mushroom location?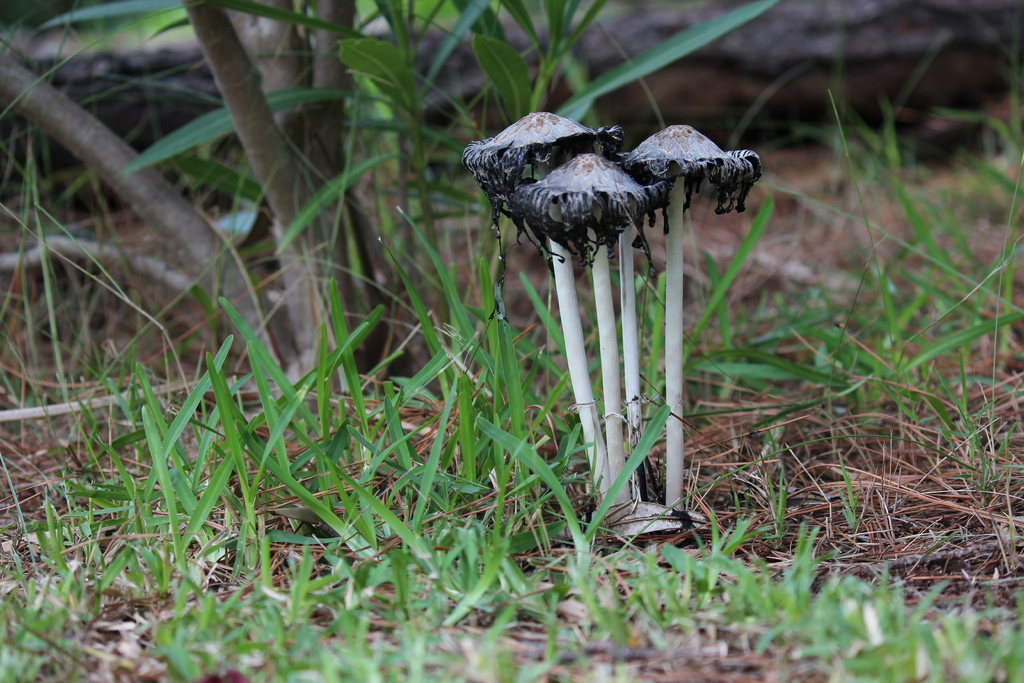
bbox=(440, 78, 769, 561)
